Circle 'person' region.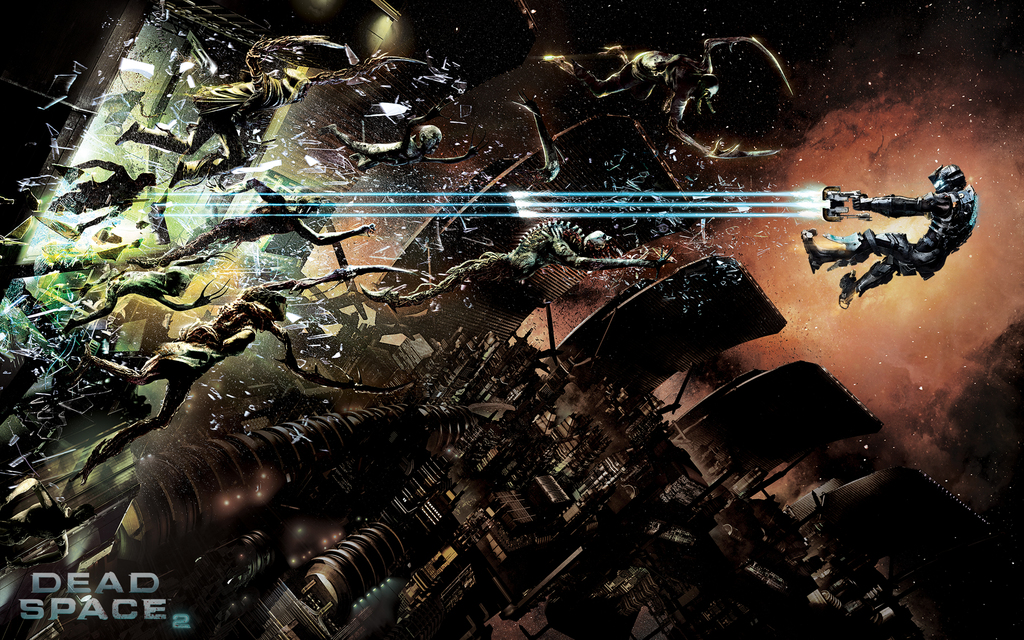
Region: <region>801, 163, 979, 309</region>.
